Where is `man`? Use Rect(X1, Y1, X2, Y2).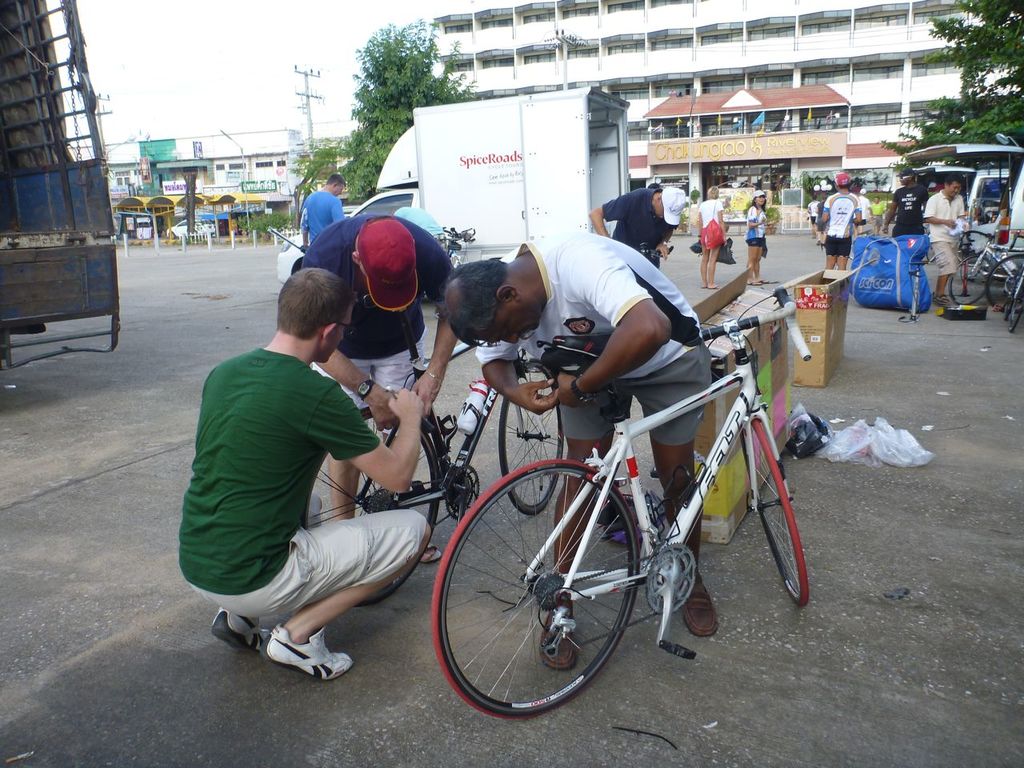
Rect(806, 194, 822, 238).
